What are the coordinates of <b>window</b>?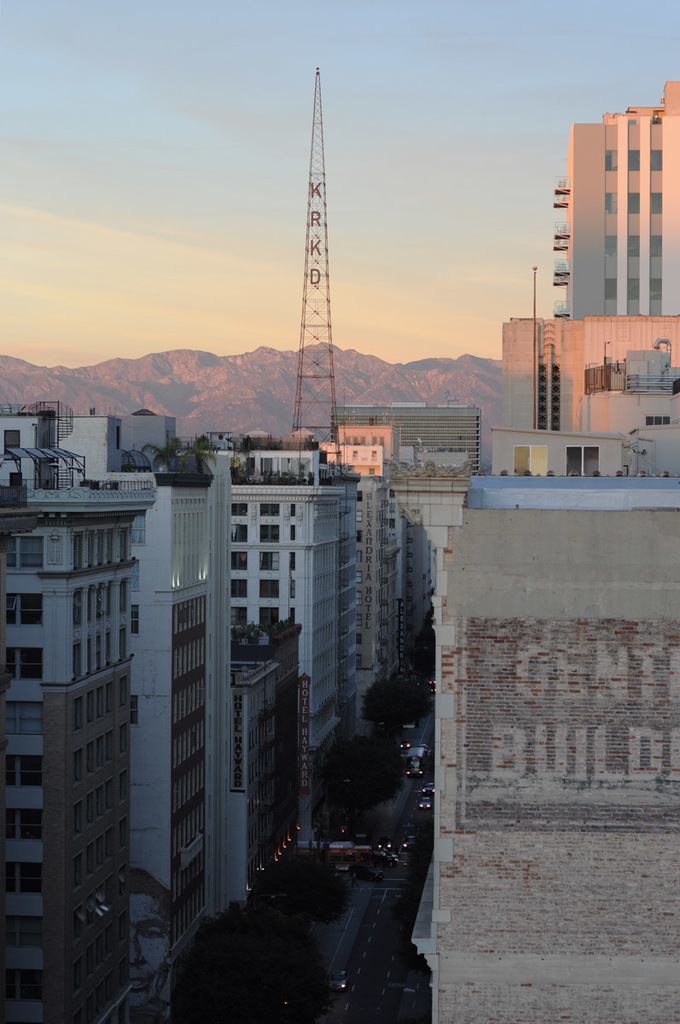
select_region(11, 535, 38, 560).
